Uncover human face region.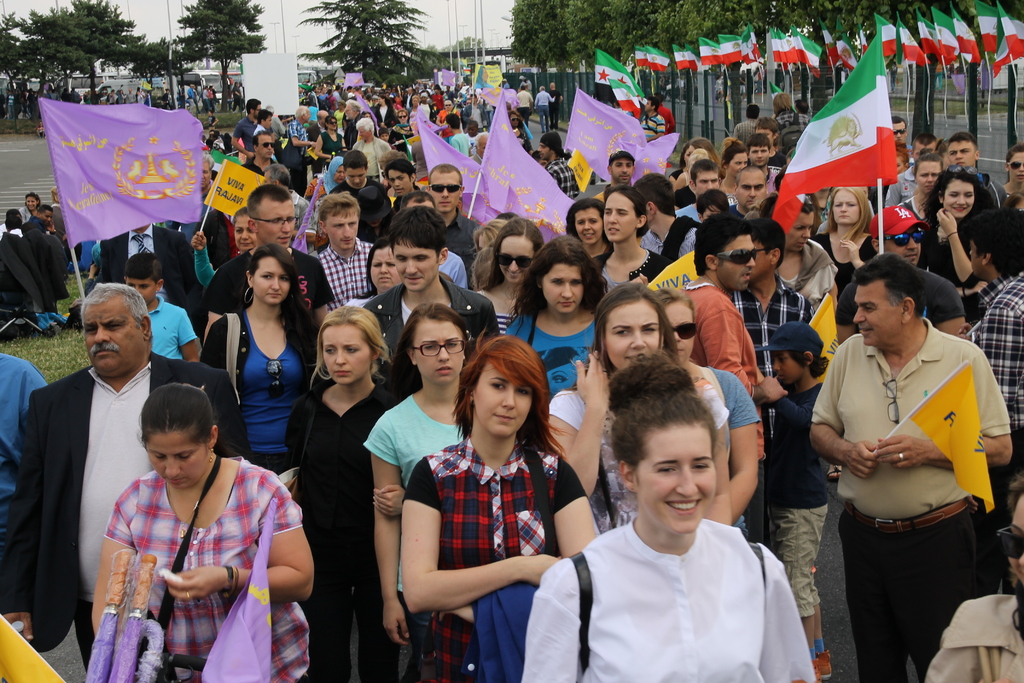
Uncovered: BBox(346, 162, 364, 183).
